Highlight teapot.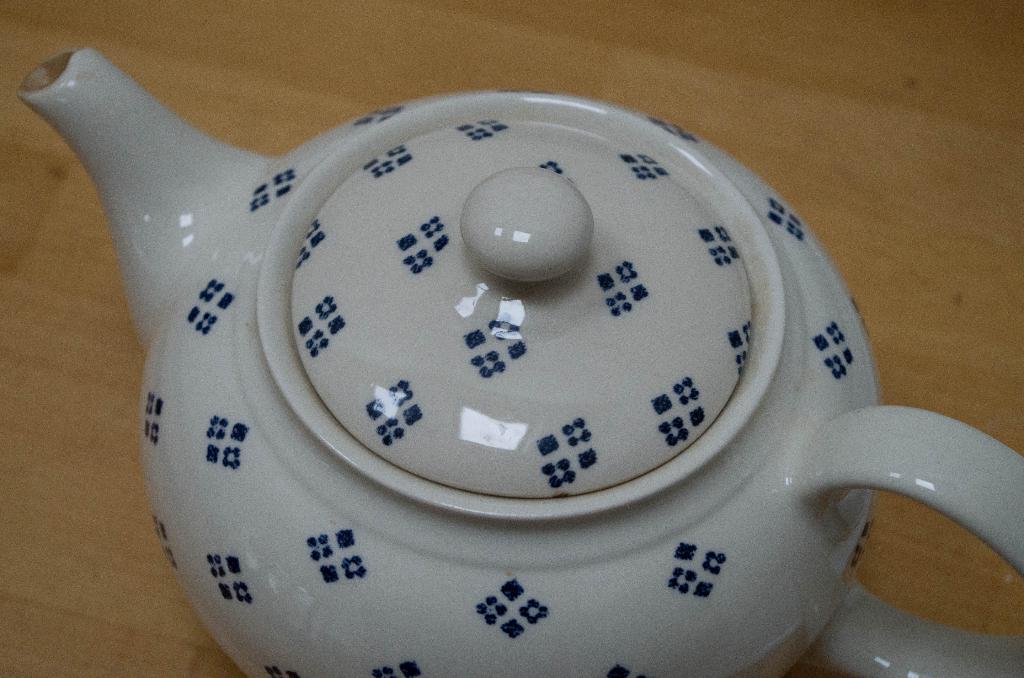
Highlighted region: box=[17, 45, 1023, 677].
